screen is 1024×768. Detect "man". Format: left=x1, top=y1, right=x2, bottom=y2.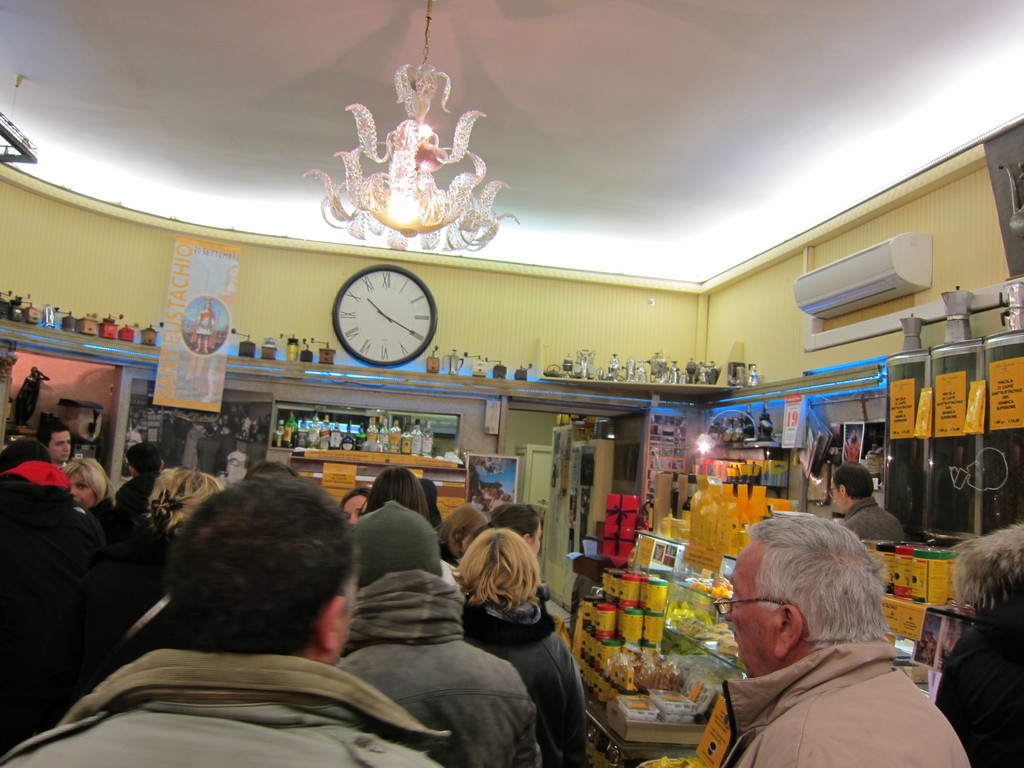
left=33, top=415, right=79, bottom=467.
